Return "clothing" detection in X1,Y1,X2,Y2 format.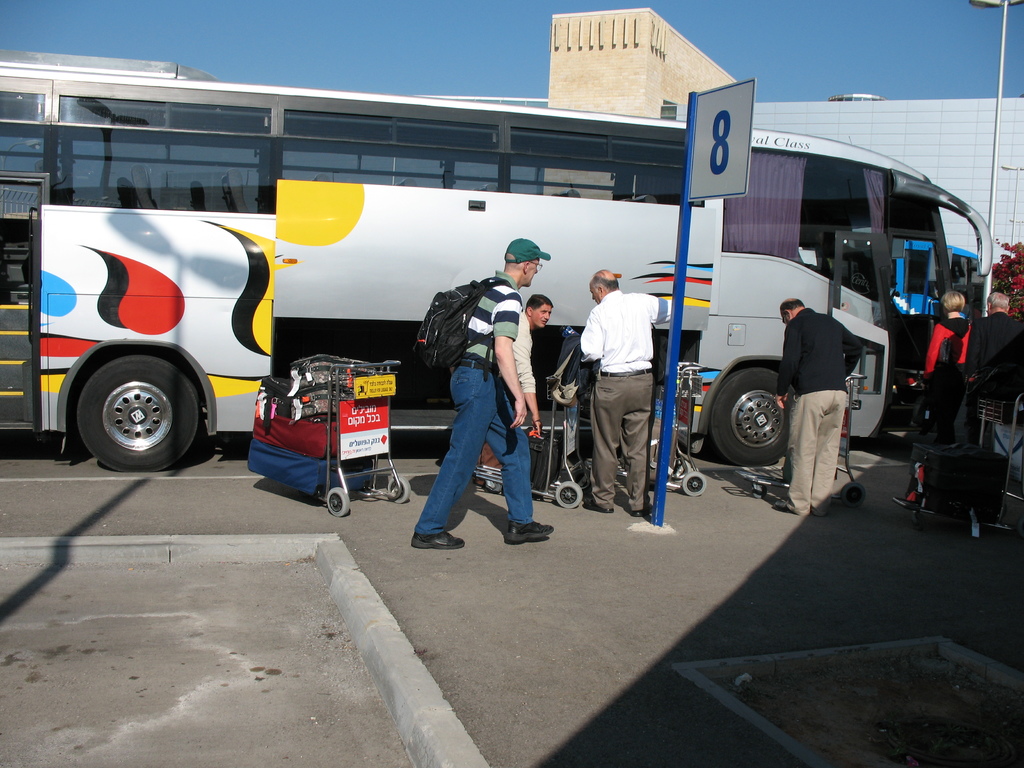
580,290,674,513.
